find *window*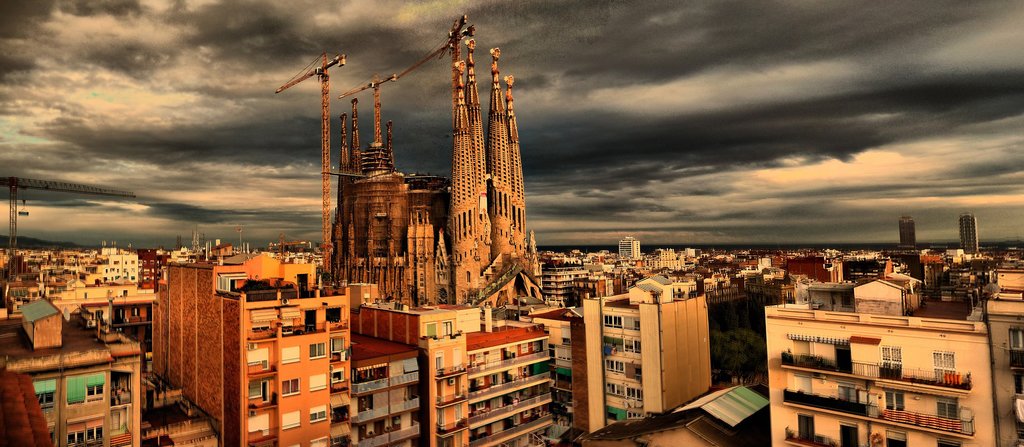
474 378 486 386
